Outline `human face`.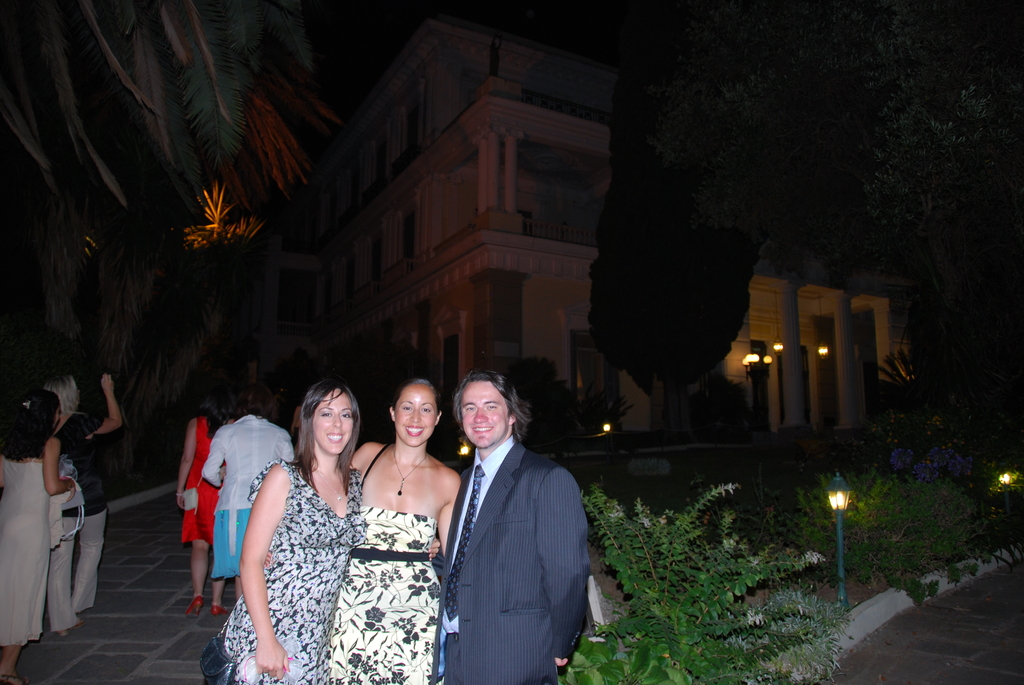
Outline: x1=313, y1=391, x2=355, y2=454.
